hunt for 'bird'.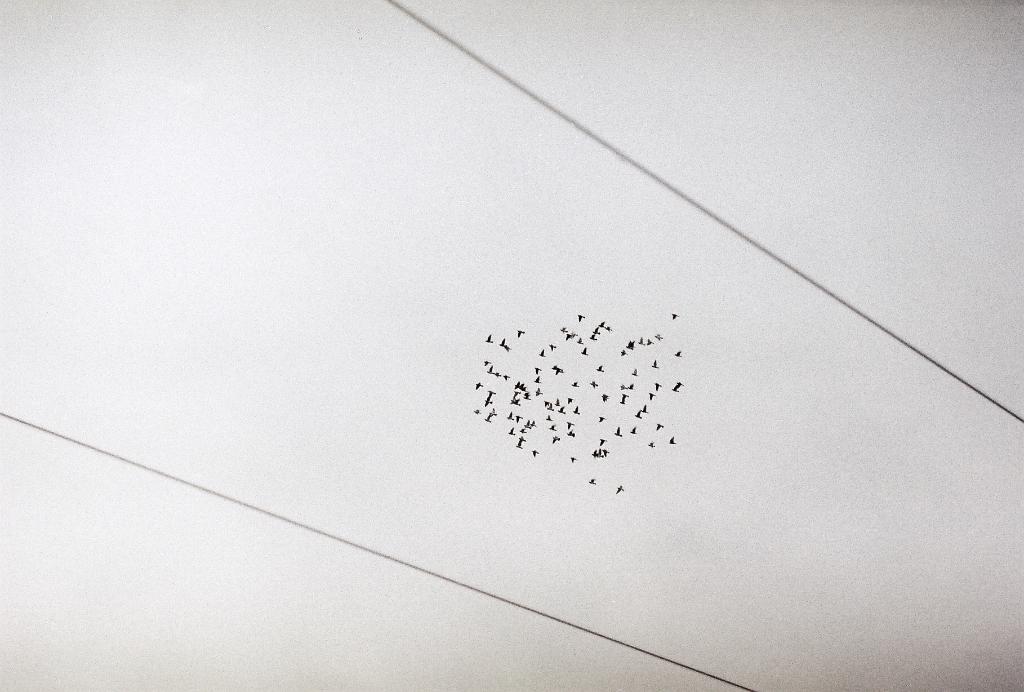
Hunted down at [567, 422, 575, 429].
